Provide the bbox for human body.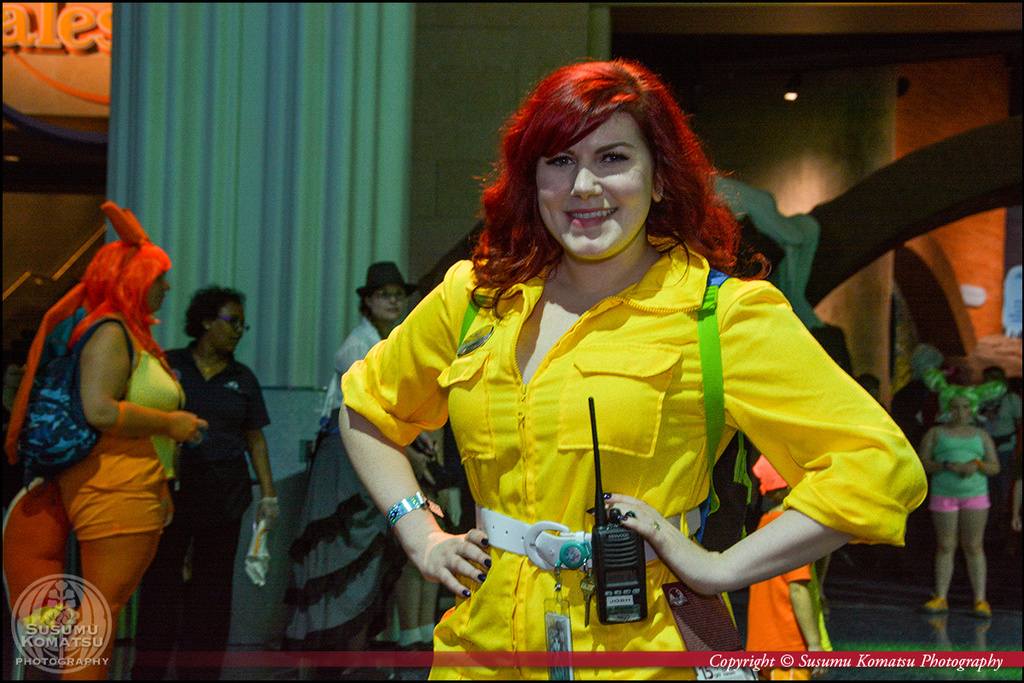
crop(144, 343, 288, 649).
